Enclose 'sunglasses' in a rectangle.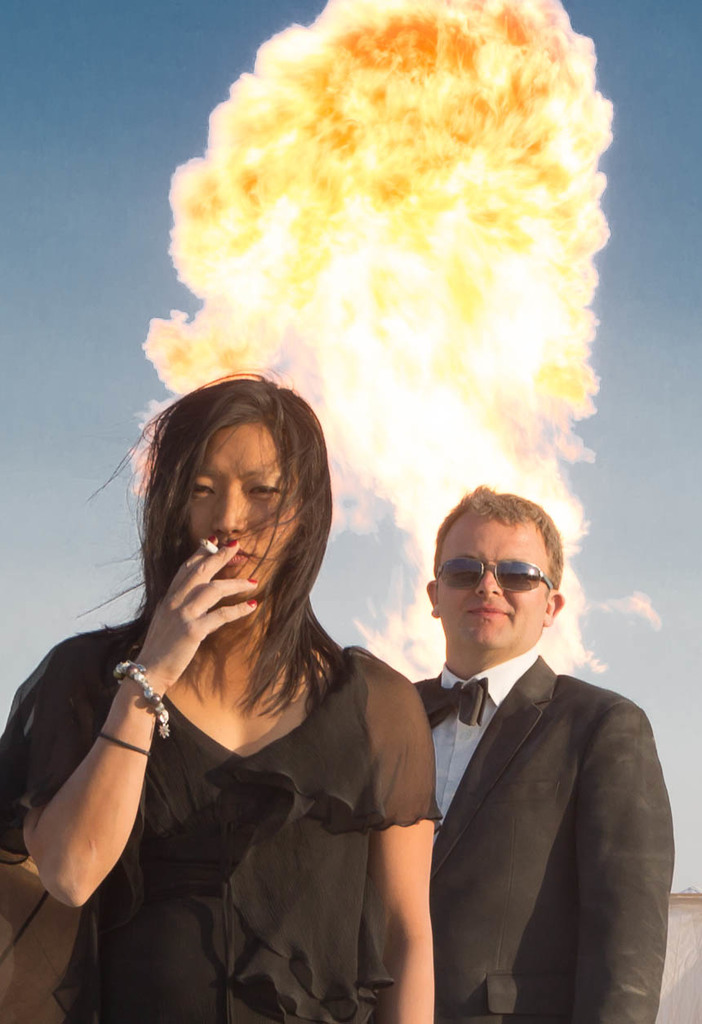
BBox(438, 561, 556, 599).
